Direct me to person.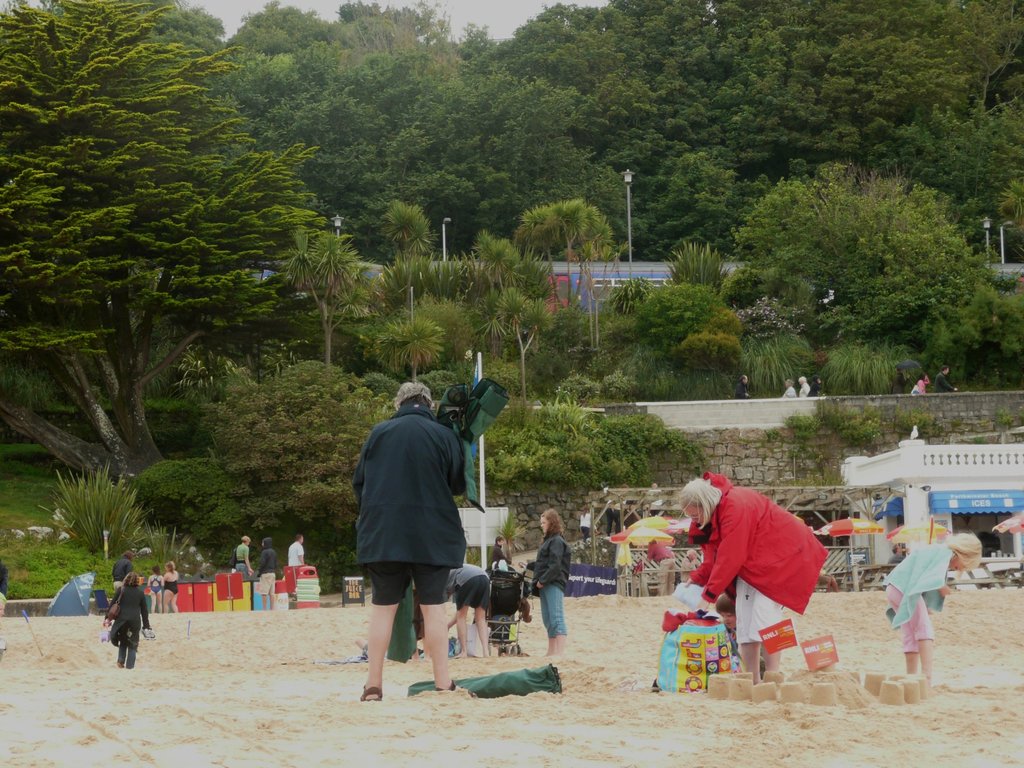
Direction: <box>148,564,164,616</box>.
